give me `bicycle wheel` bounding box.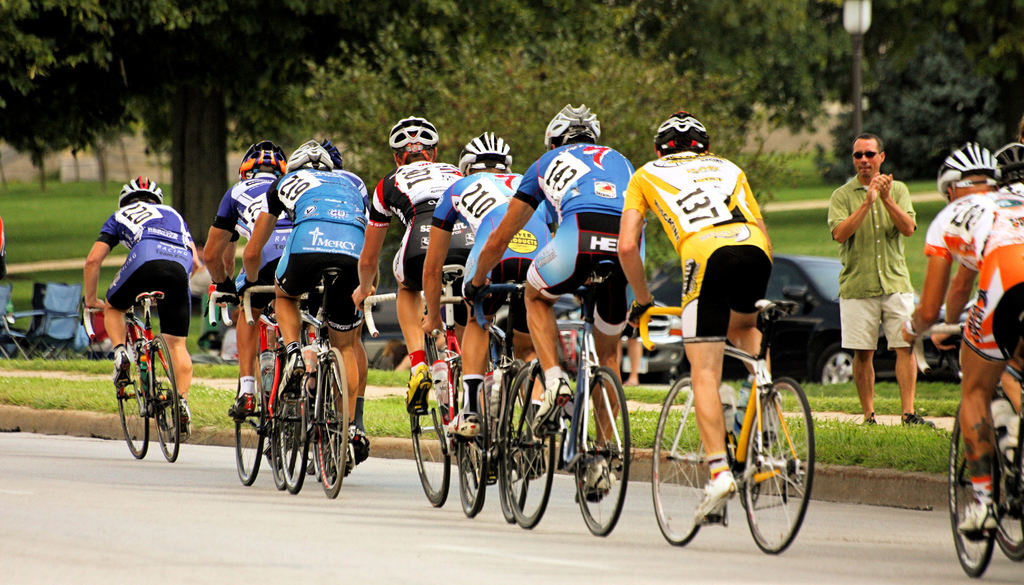
(990, 456, 1023, 561).
